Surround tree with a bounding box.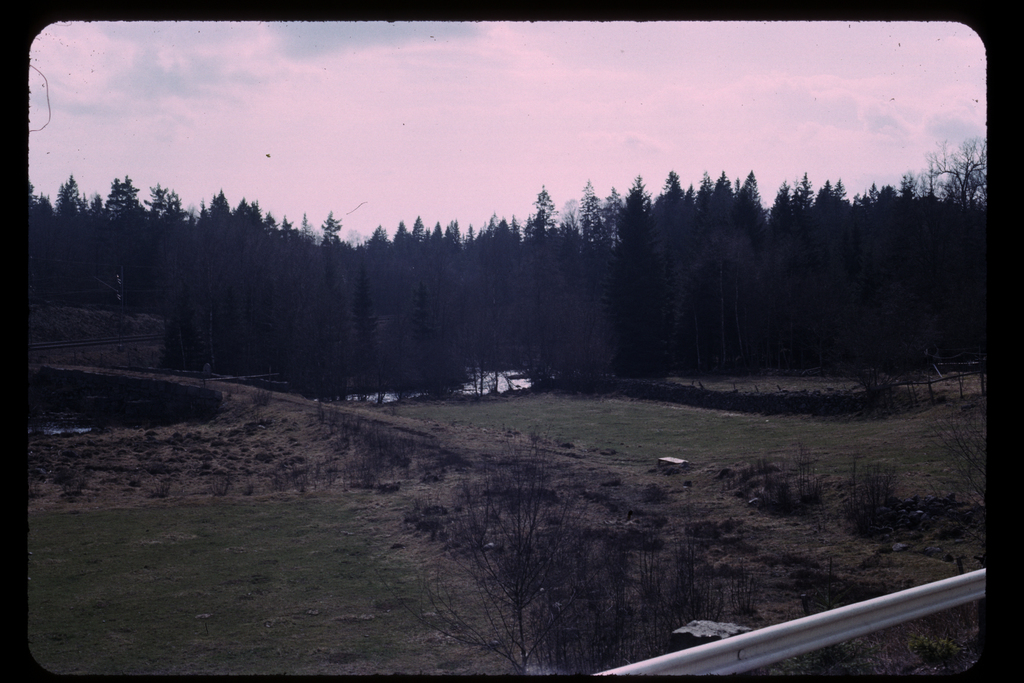
[883, 186, 934, 288].
